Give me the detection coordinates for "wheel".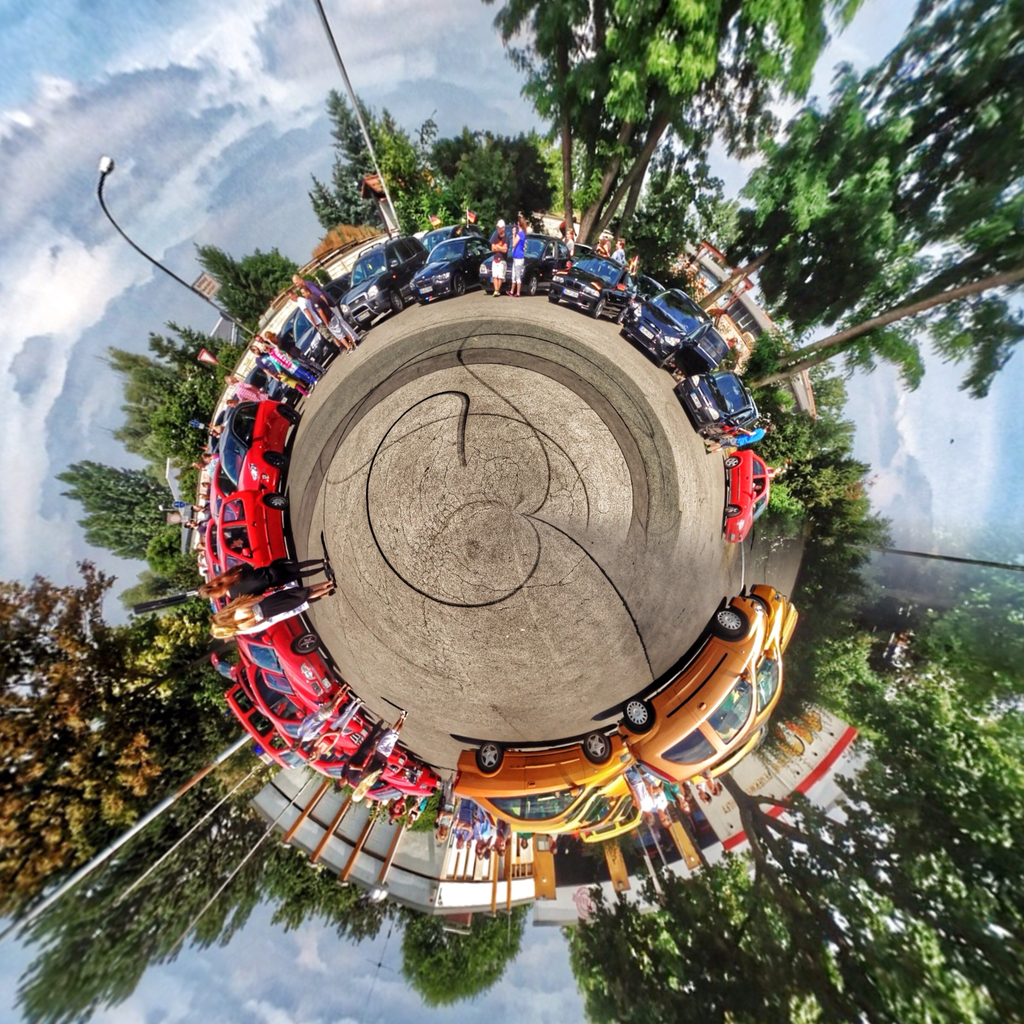
bbox=[698, 422, 713, 434].
